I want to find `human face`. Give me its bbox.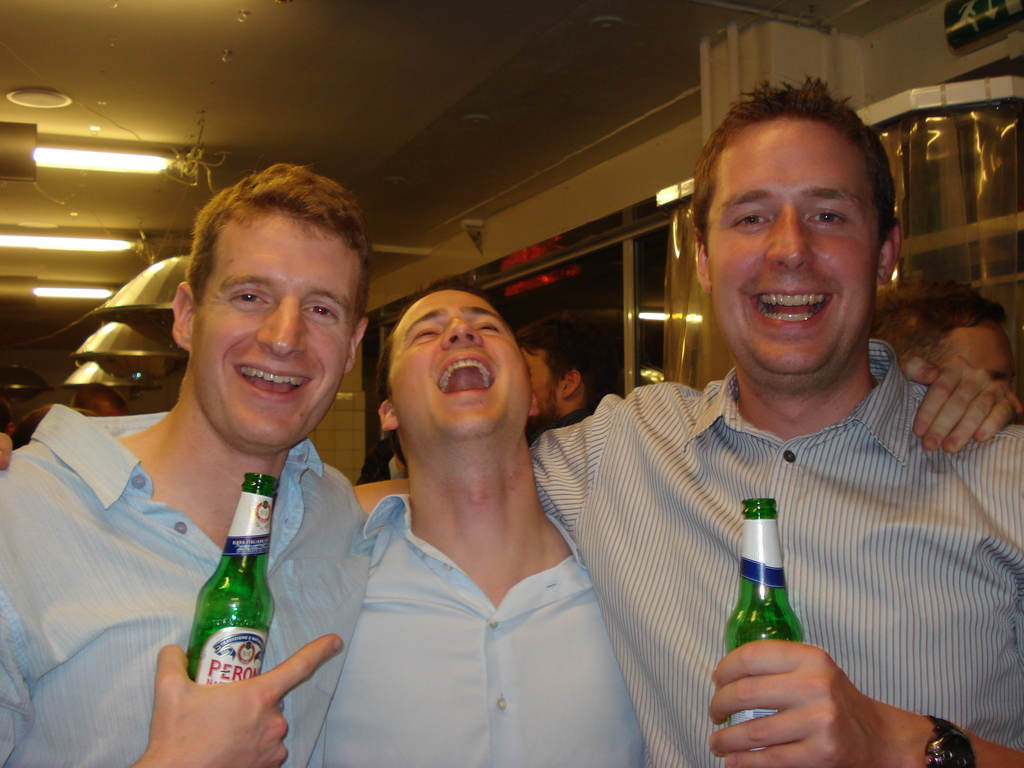
[515,344,559,415].
